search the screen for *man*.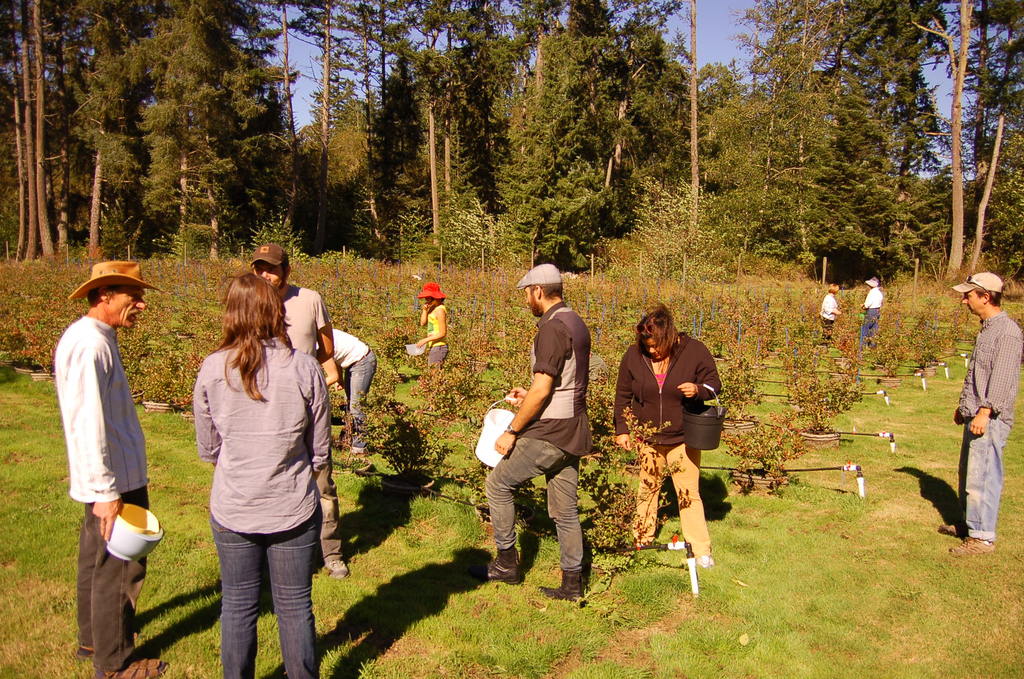
Found at 321,330,376,455.
